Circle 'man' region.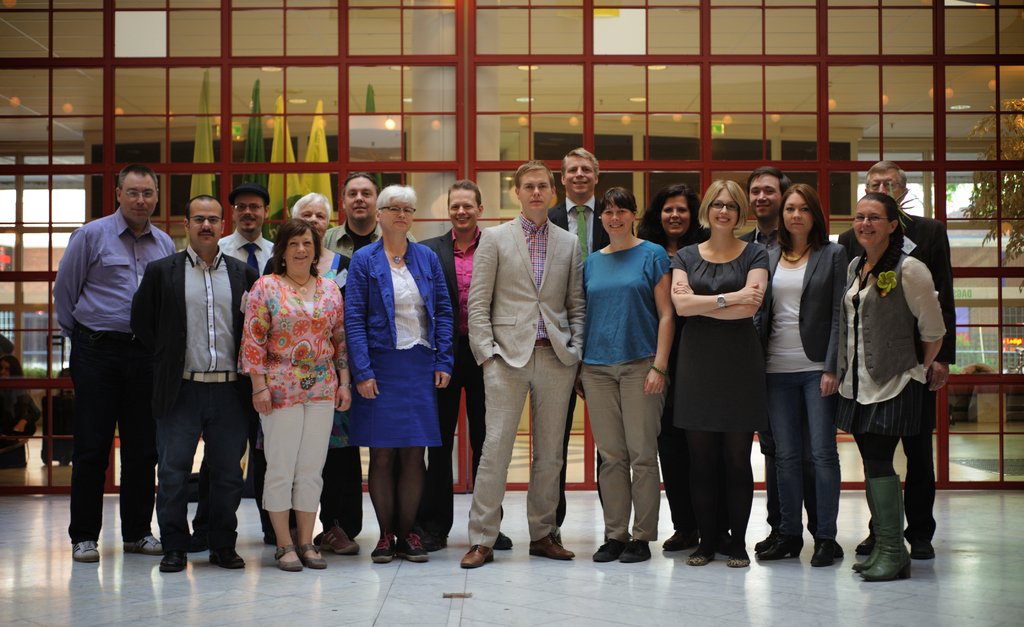
Region: [128, 191, 269, 572].
